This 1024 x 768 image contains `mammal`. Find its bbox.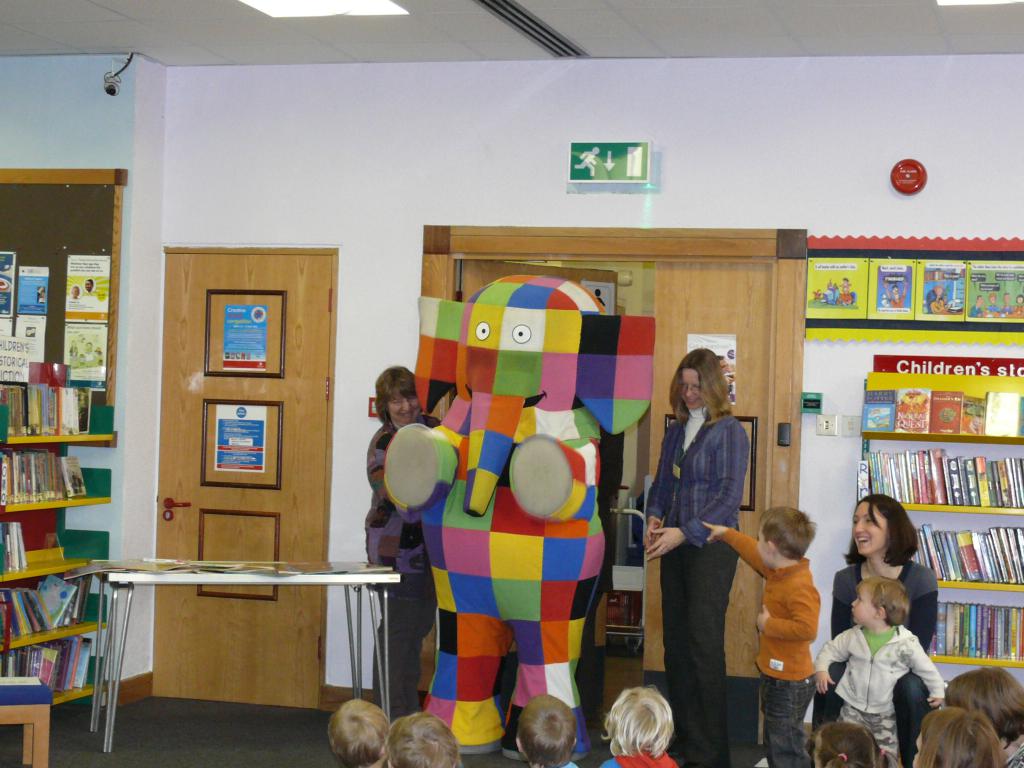
{"x1": 83, "y1": 278, "x2": 93, "y2": 290}.
